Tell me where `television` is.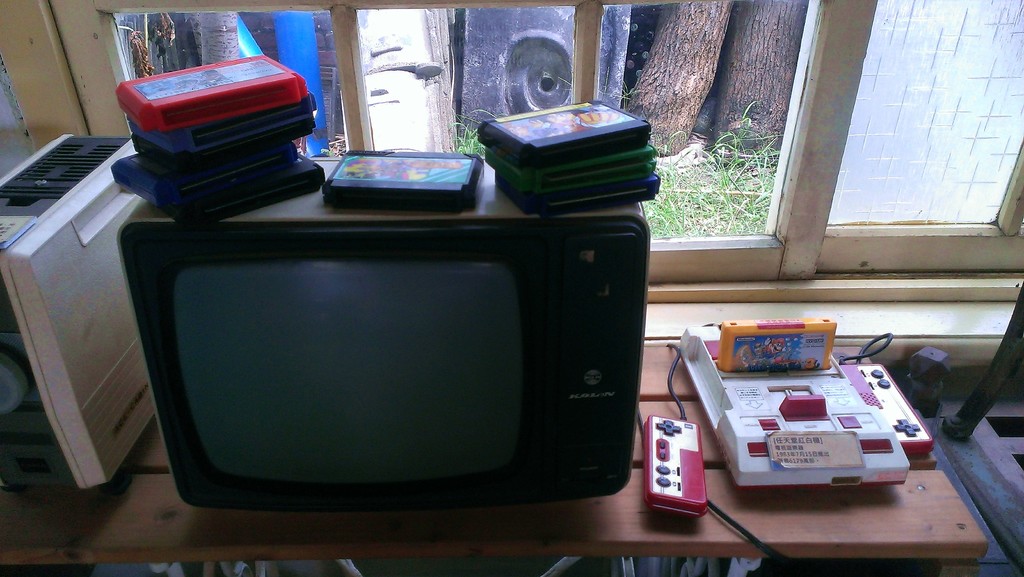
`television` is at locate(116, 159, 656, 498).
